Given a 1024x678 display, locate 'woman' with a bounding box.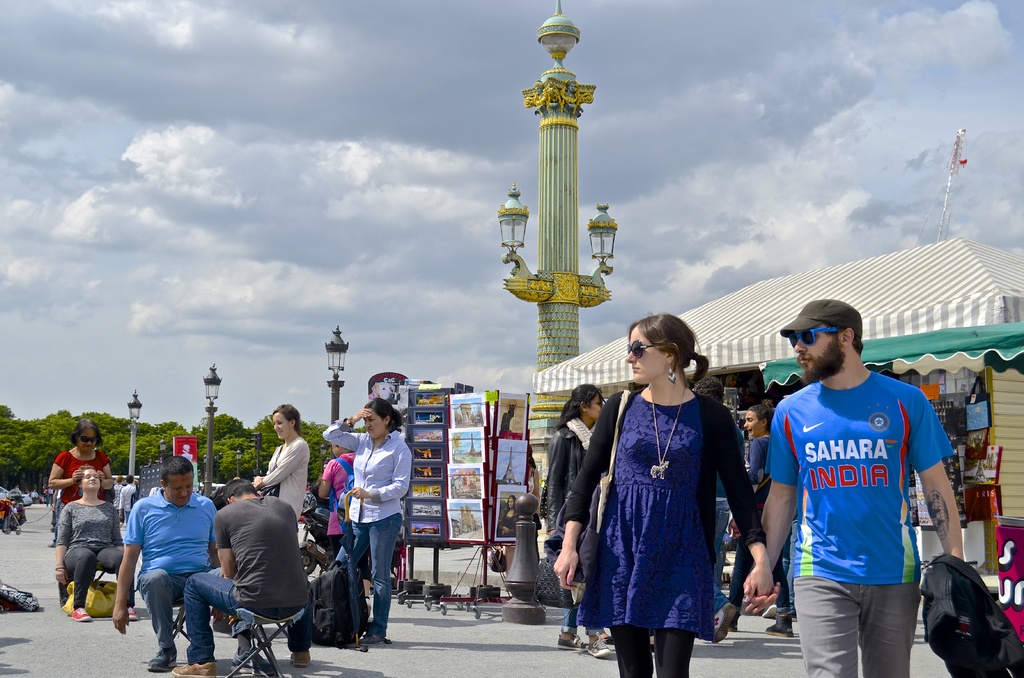
Located: x1=495 y1=497 x2=519 y2=538.
